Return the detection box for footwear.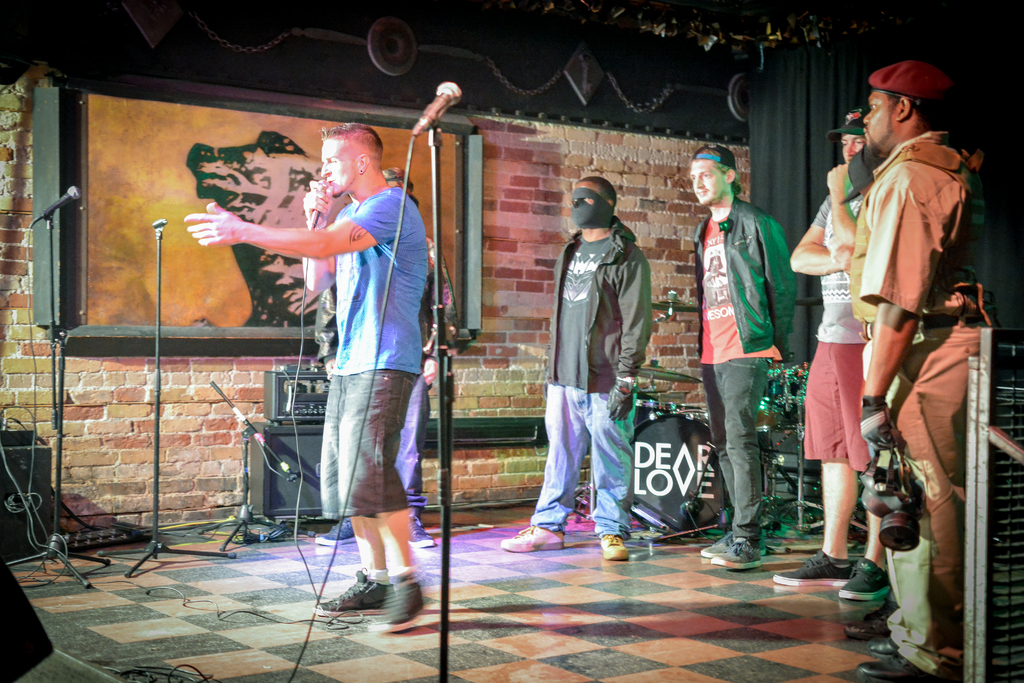
838,555,891,602.
